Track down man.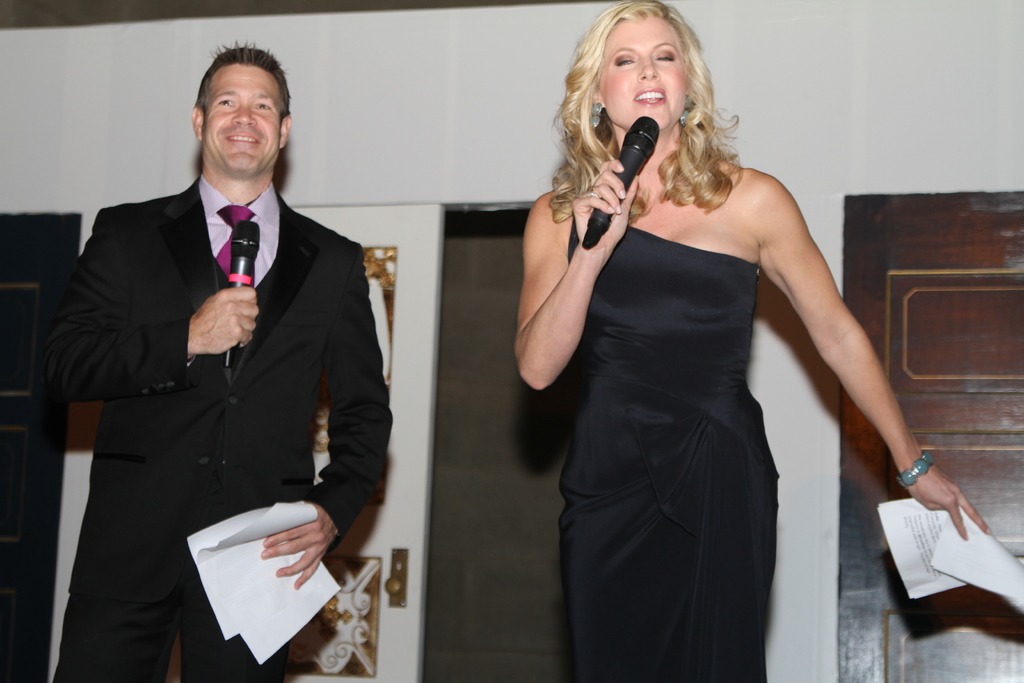
Tracked to BBox(58, 54, 402, 682).
